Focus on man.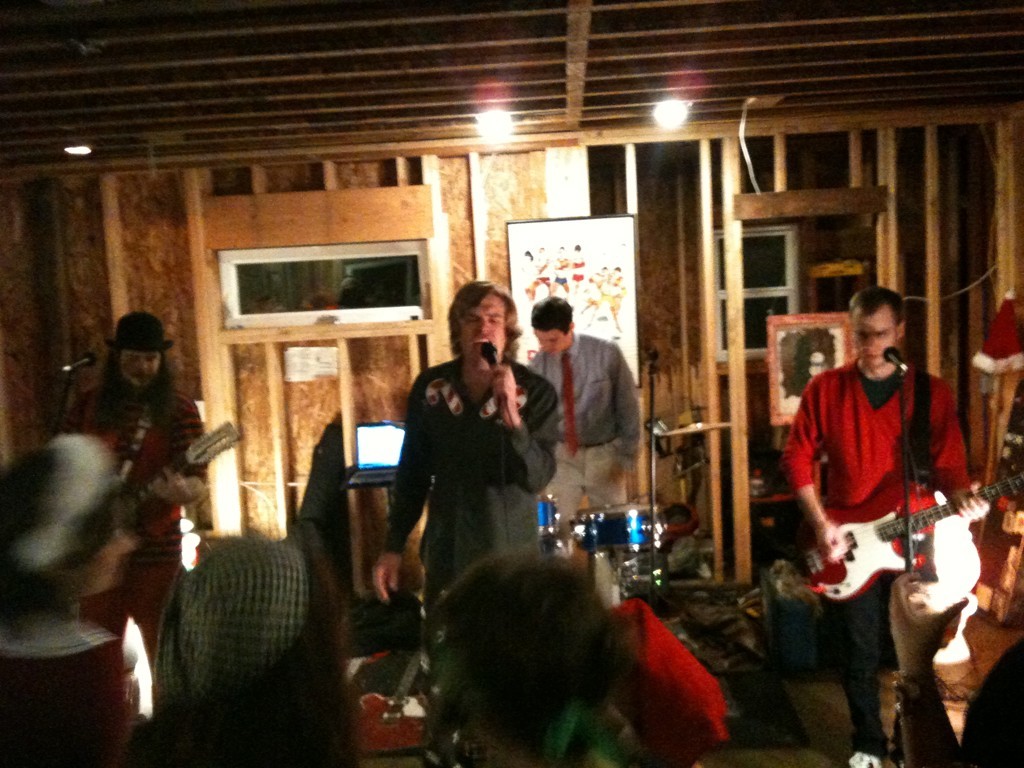
Focused at <bbox>369, 273, 559, 629</bbox>.
